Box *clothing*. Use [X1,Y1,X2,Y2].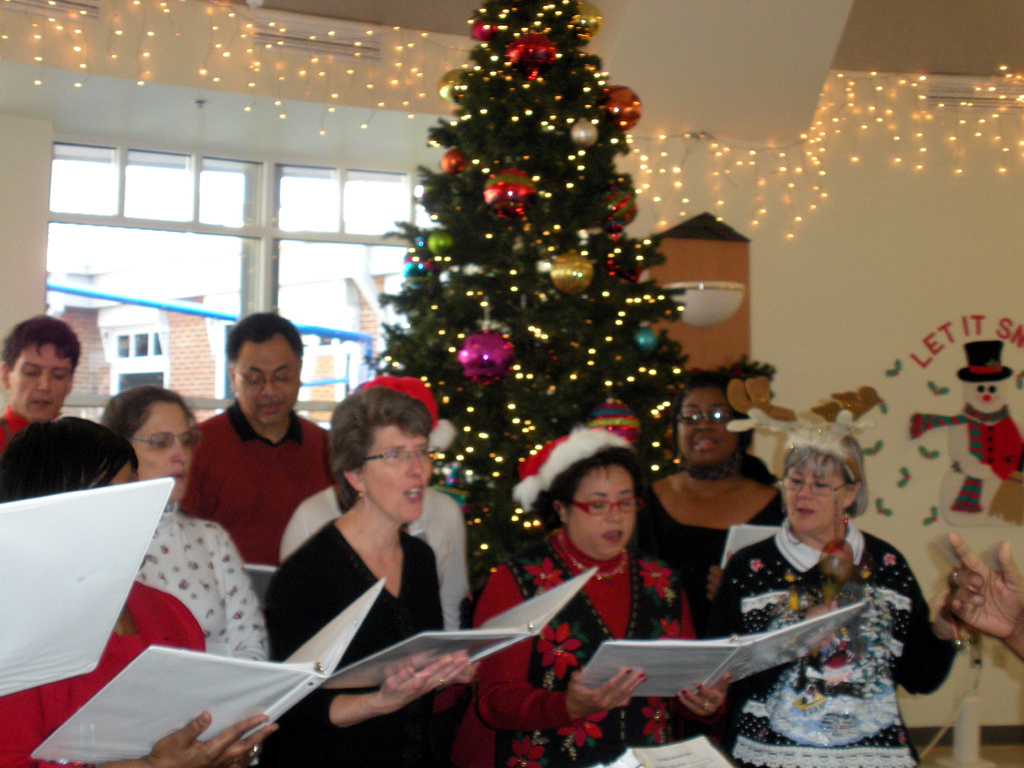
[461,528,697,767].
